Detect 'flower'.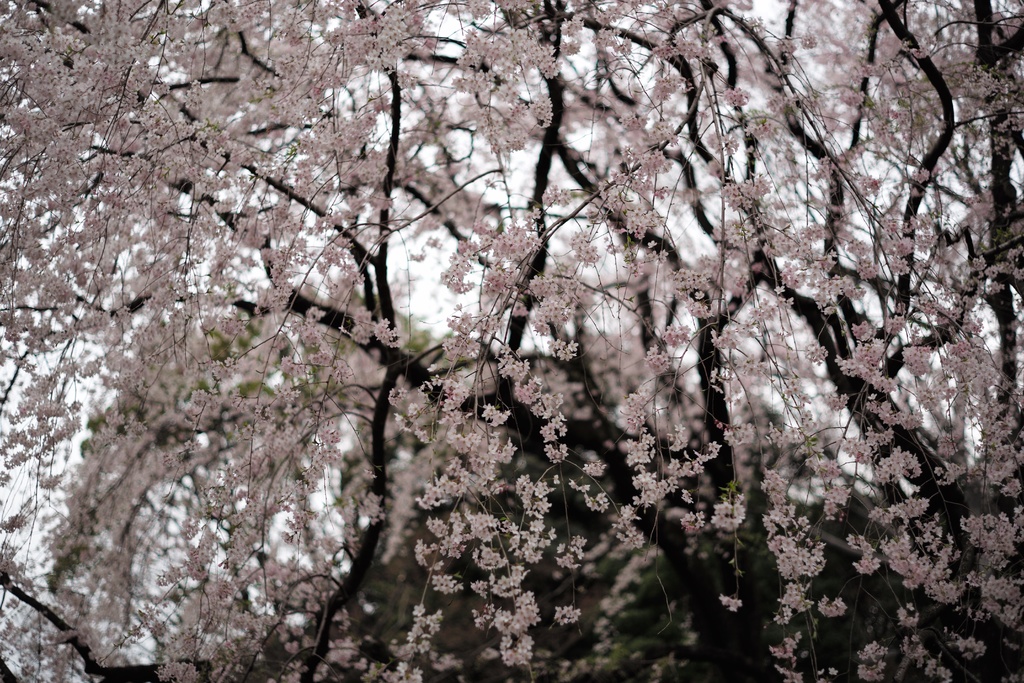
Detected at {"left": 717, "top": 593, "right": 730, "bottom": 604}.
